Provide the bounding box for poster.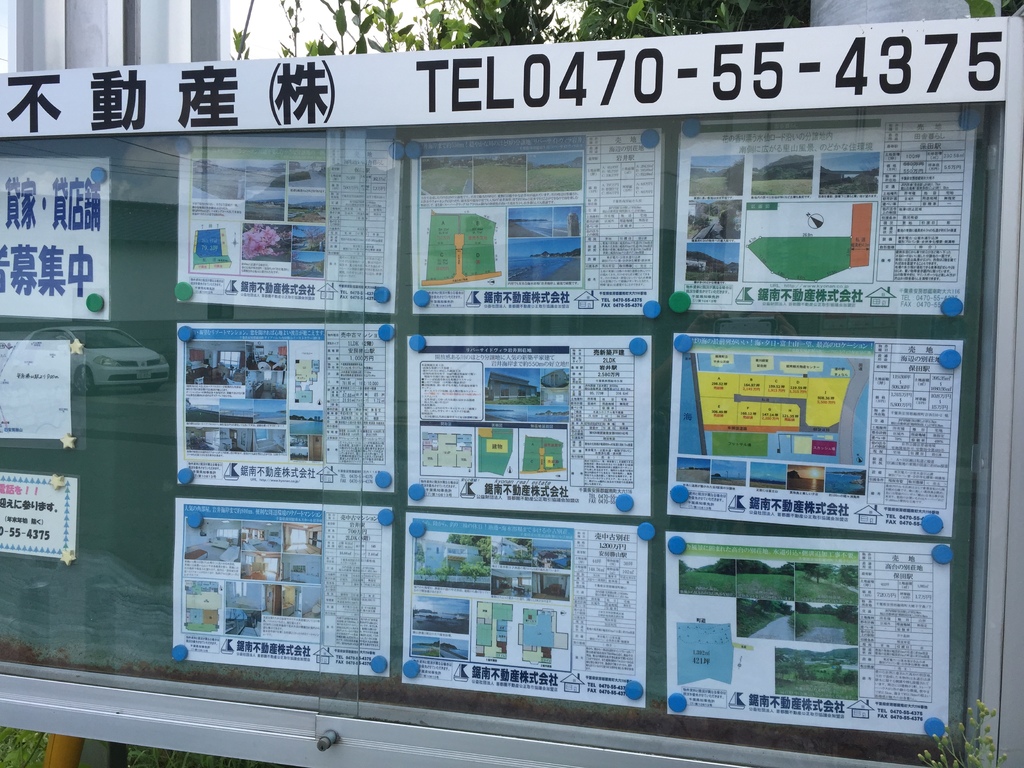
select_region(401, 331, 650, 512).
